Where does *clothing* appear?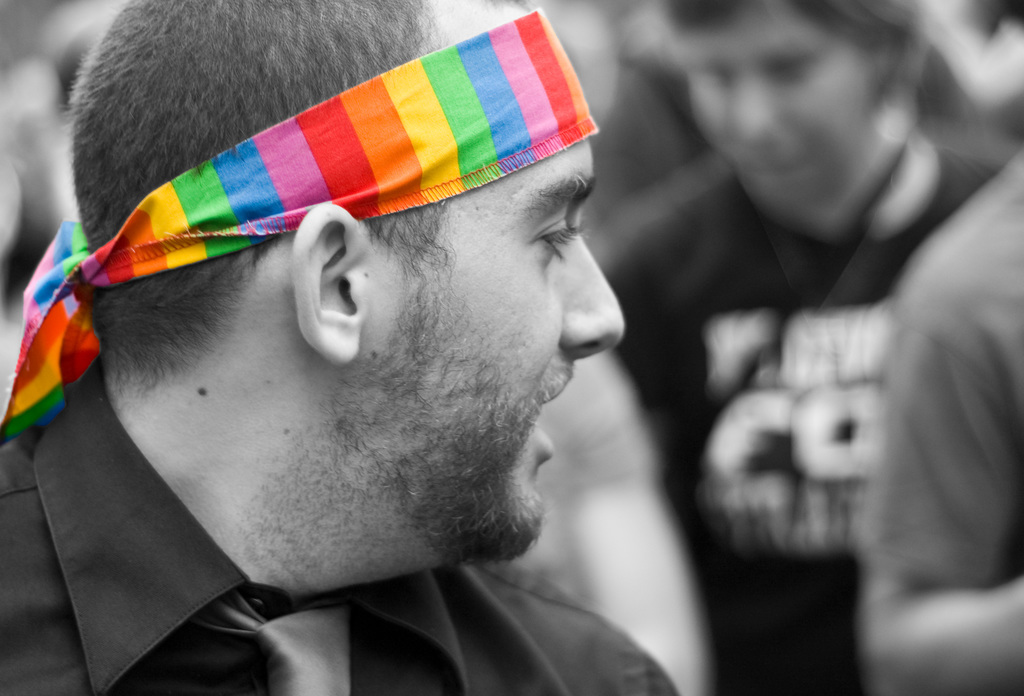
Appears at select_region(593, 125, 1004, 695).
